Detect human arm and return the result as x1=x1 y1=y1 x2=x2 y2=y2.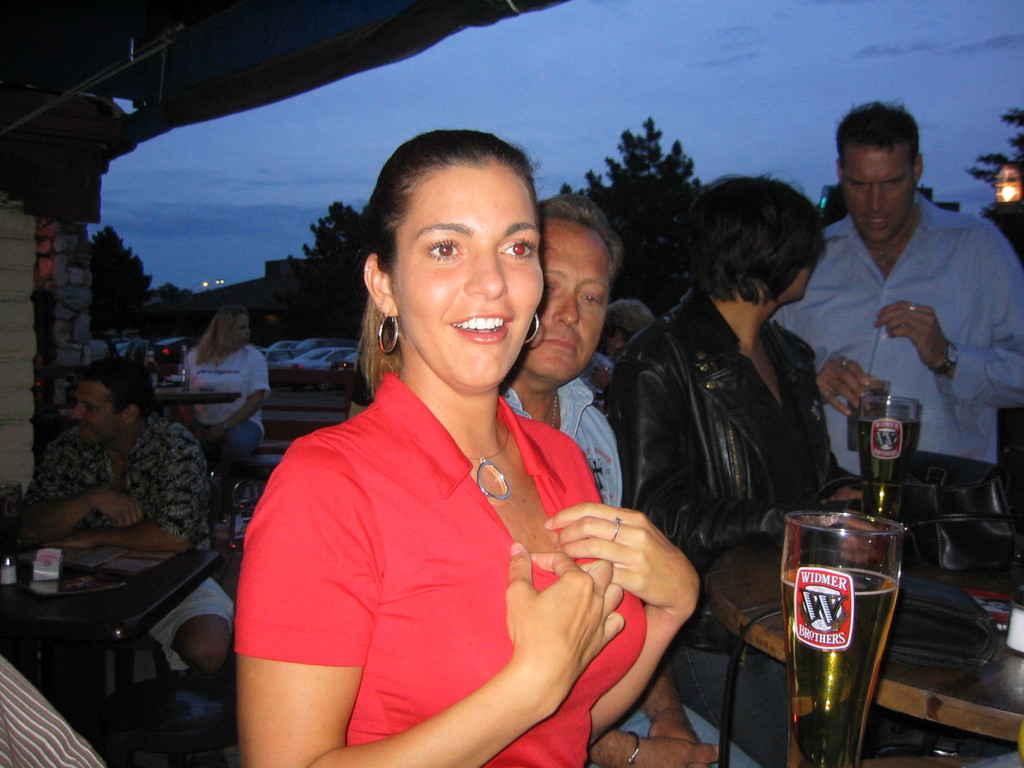
x1=545 y1=503 x2=701 y2=740.
